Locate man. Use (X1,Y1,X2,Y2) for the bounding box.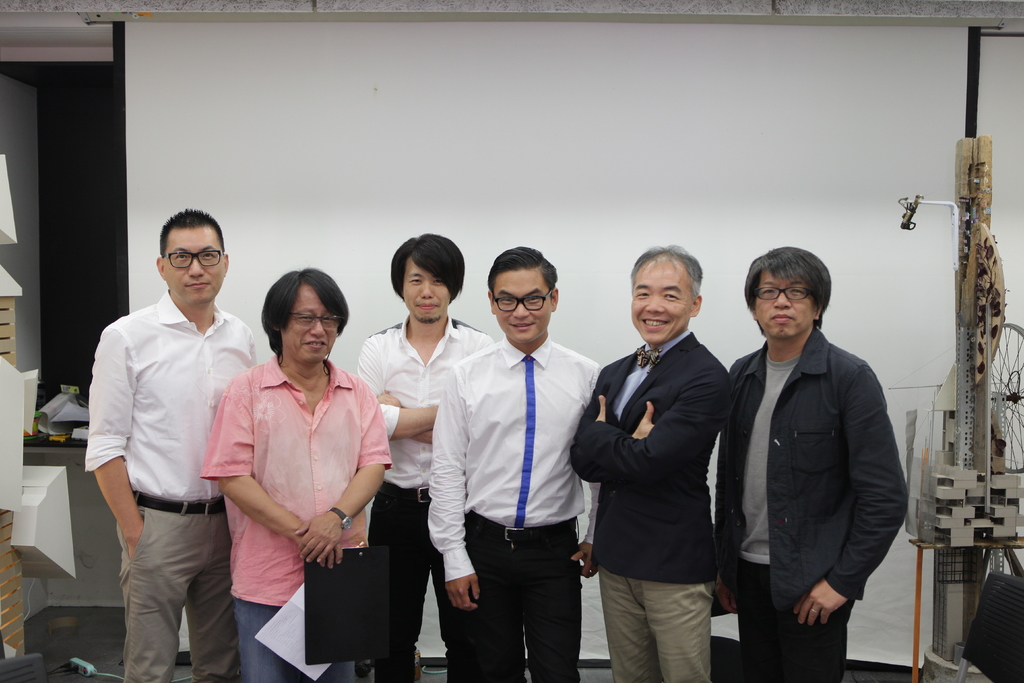
(349,231,491,680).
